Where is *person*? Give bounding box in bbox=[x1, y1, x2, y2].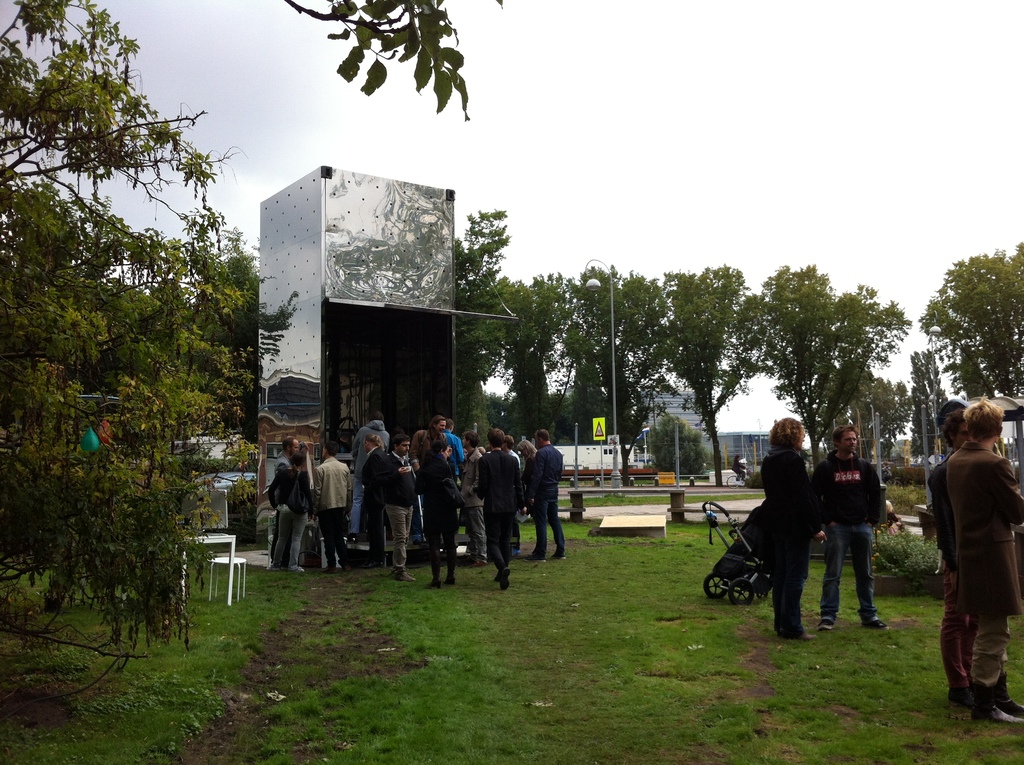
bbox=[266, 453, 312, 572].
